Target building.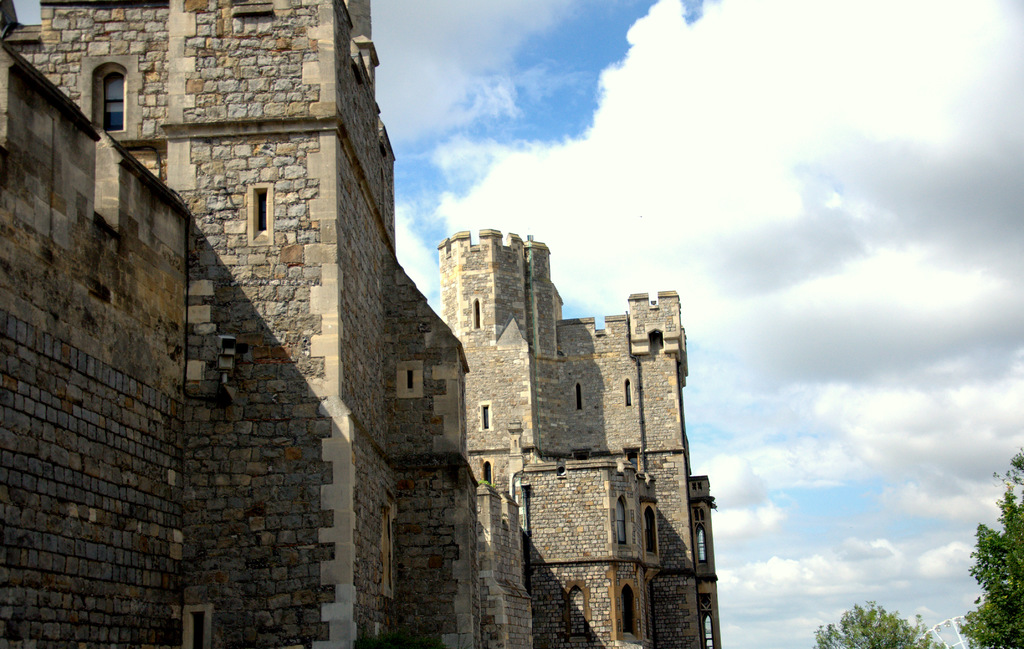
Target region: <region>0, 0, 721, 648</region>.
